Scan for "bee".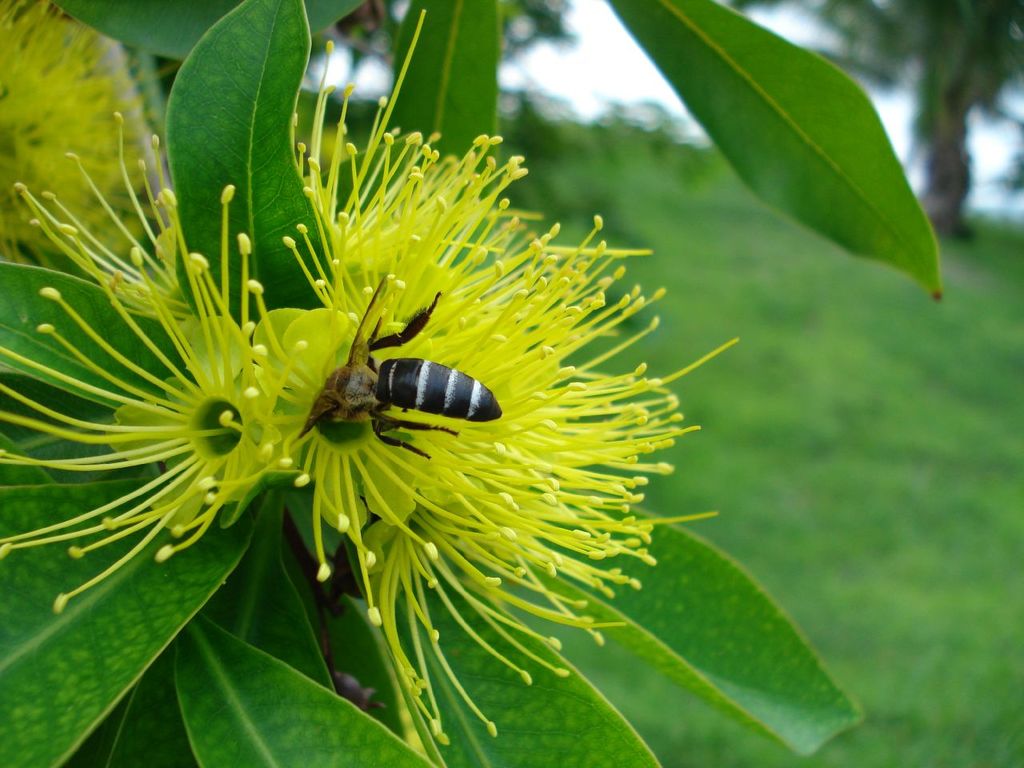
Scan result: (275, 314, 500, 453).
